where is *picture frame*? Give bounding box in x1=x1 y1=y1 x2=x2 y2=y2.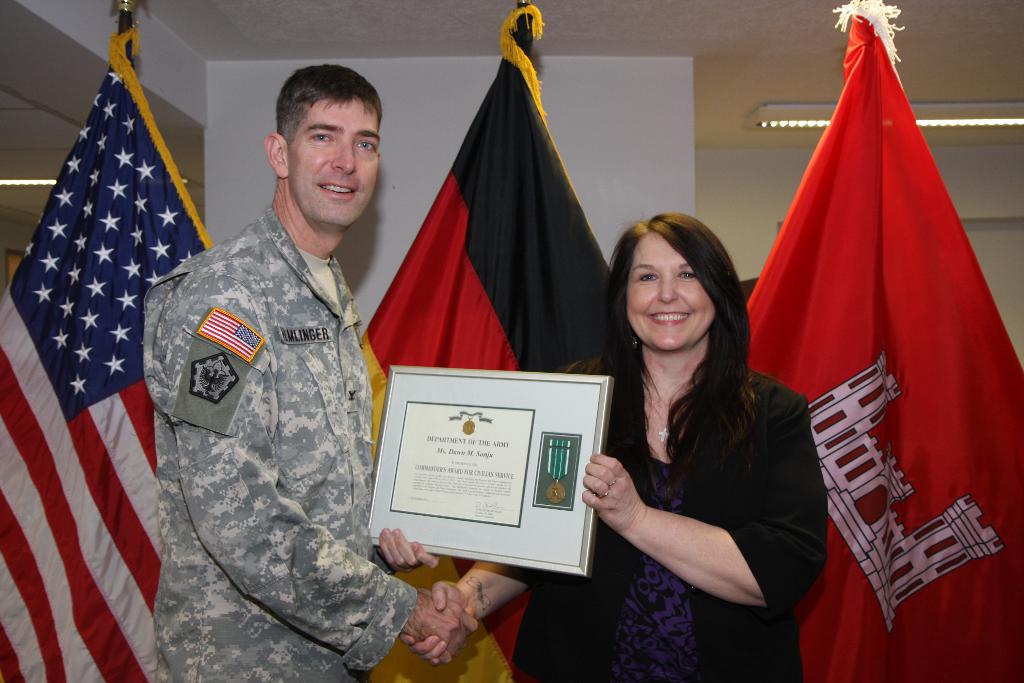
x1=364 y1=363 x2=618 y2=586.
